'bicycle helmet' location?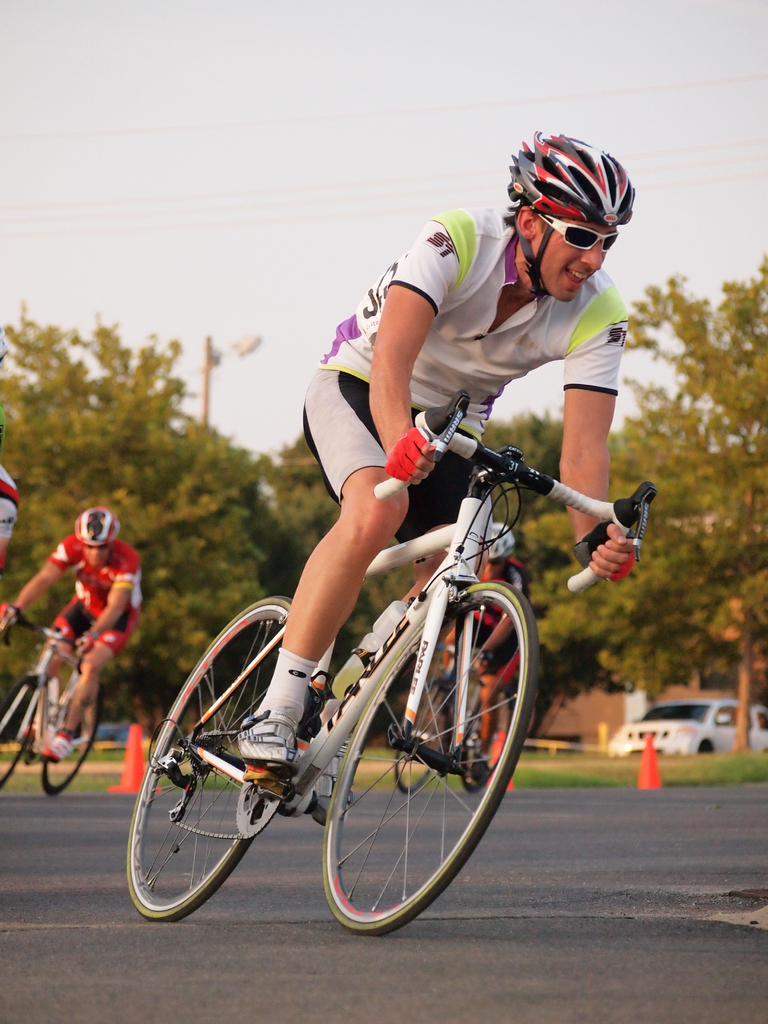
bbox=(68, 507, 122, 545)
